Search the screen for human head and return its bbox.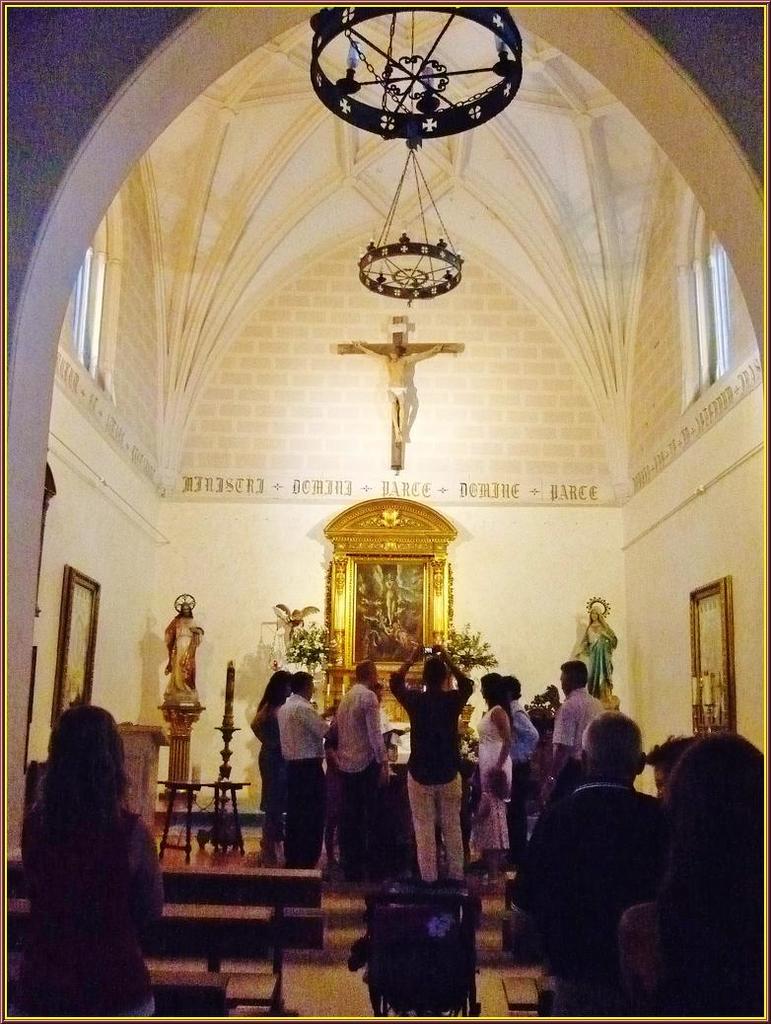
Found: bbox=(413, 643, 461, 697).
